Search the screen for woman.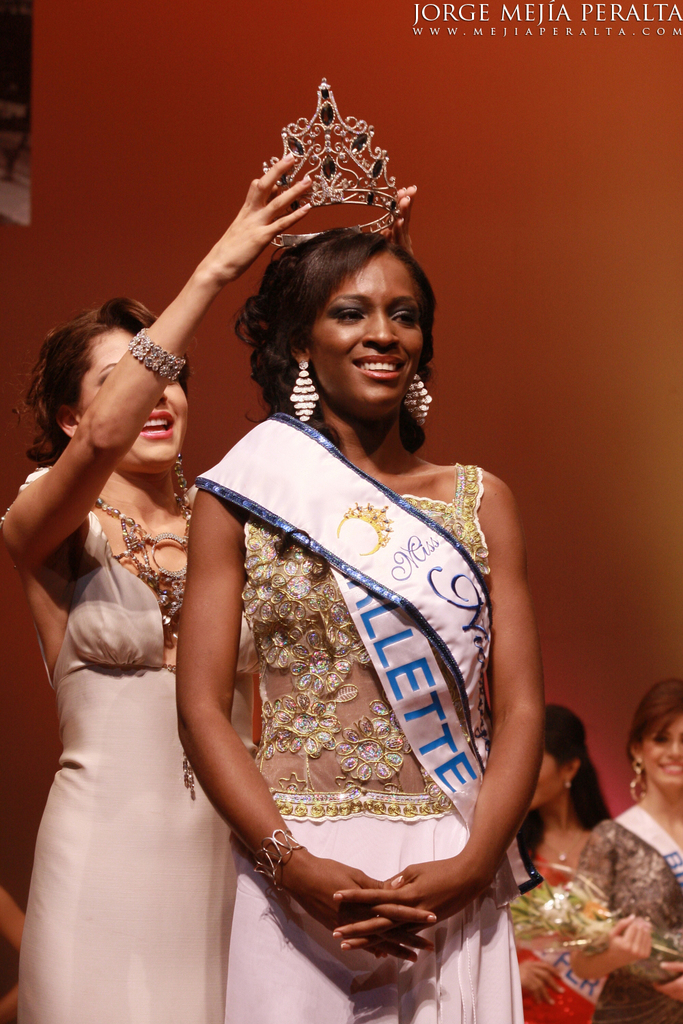
Found at 497/696/612/1022.
